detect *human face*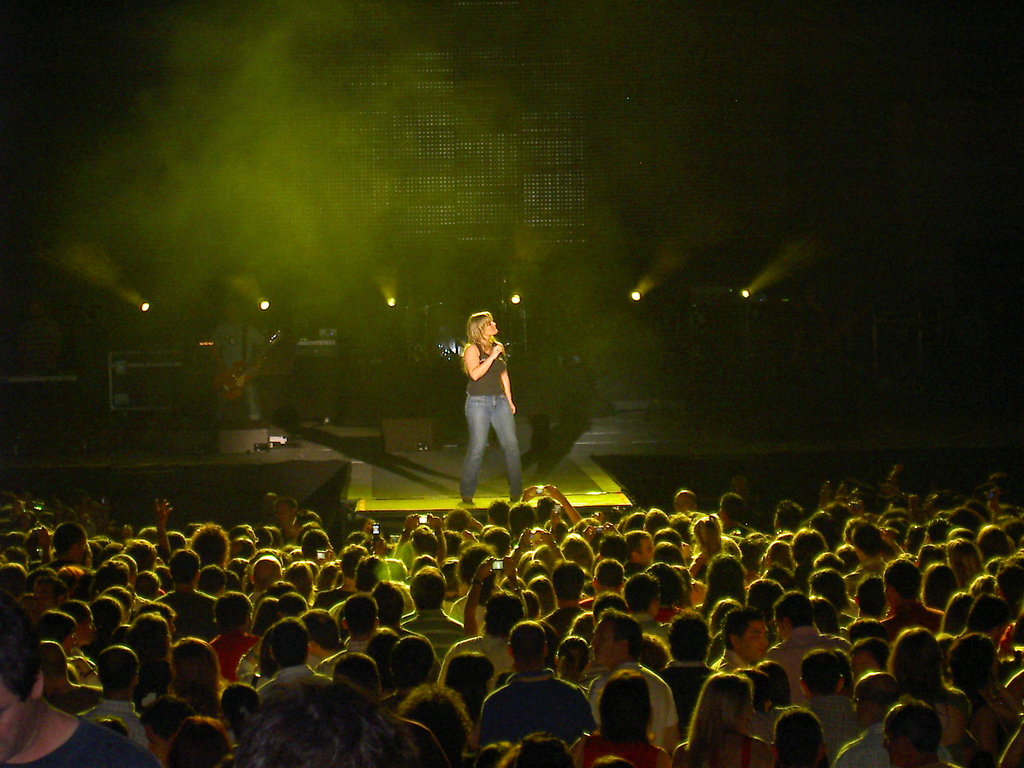
region(225, 302, 245, 321)
